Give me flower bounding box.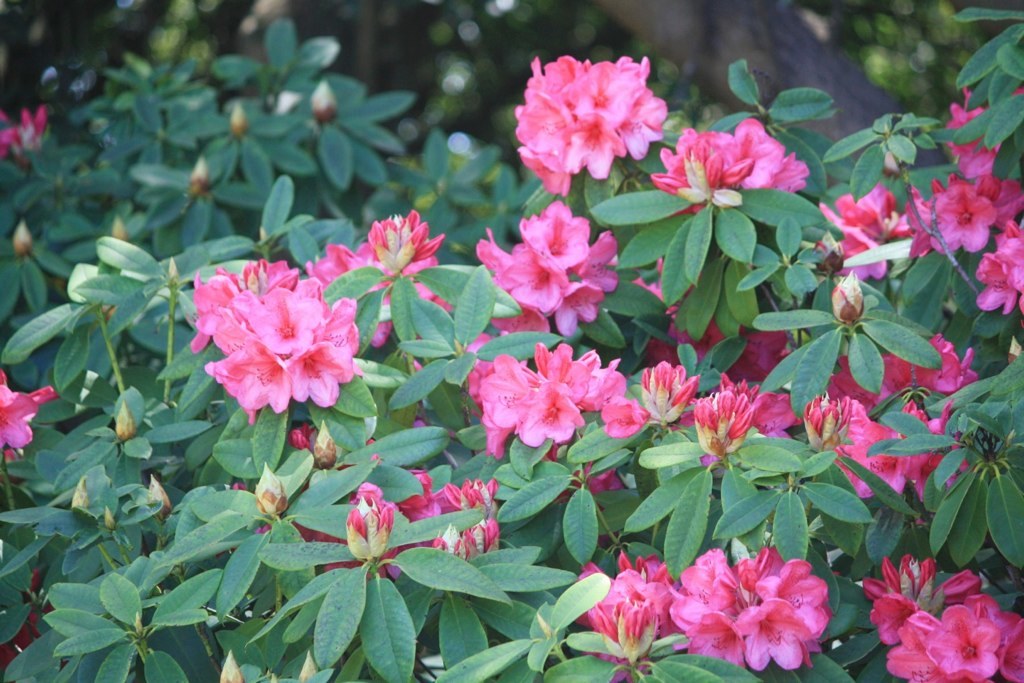
bbox=(402, 463, 509, 566).
